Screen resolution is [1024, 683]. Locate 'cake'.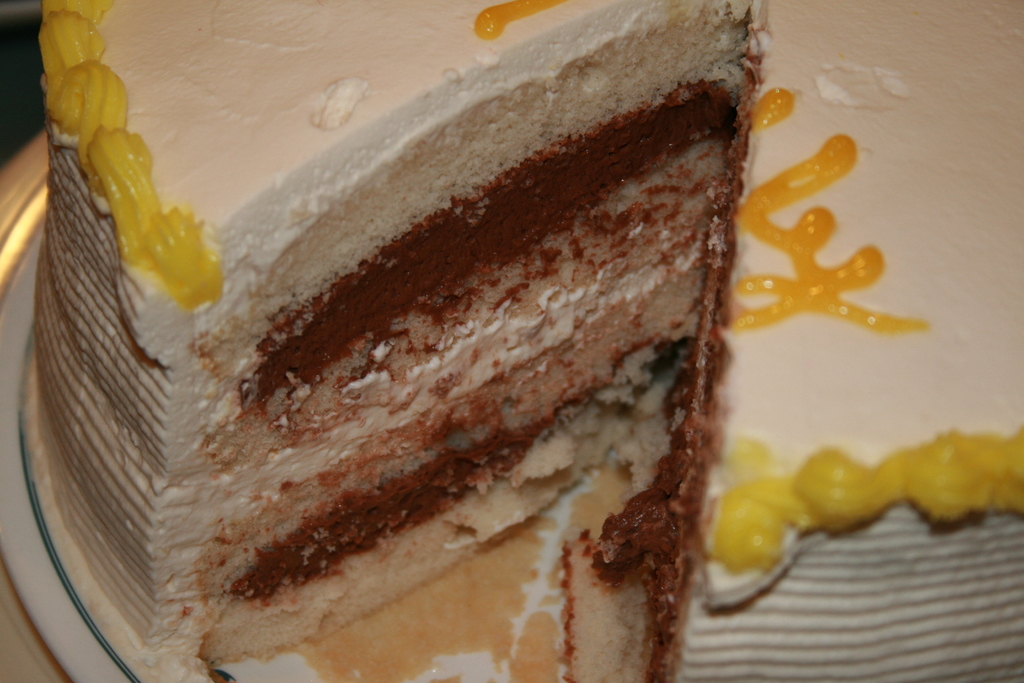
crop(17, 0, 1023, 682).
